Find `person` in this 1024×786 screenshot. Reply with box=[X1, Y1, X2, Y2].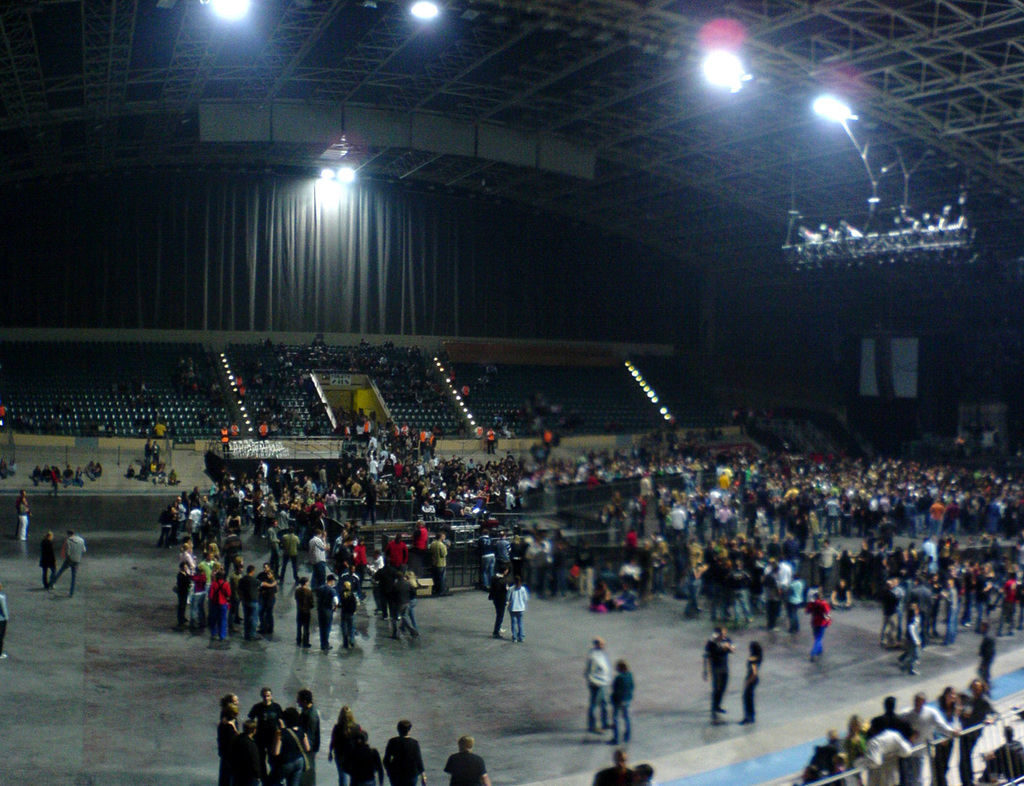
box=[2, 587, 13, 660].
